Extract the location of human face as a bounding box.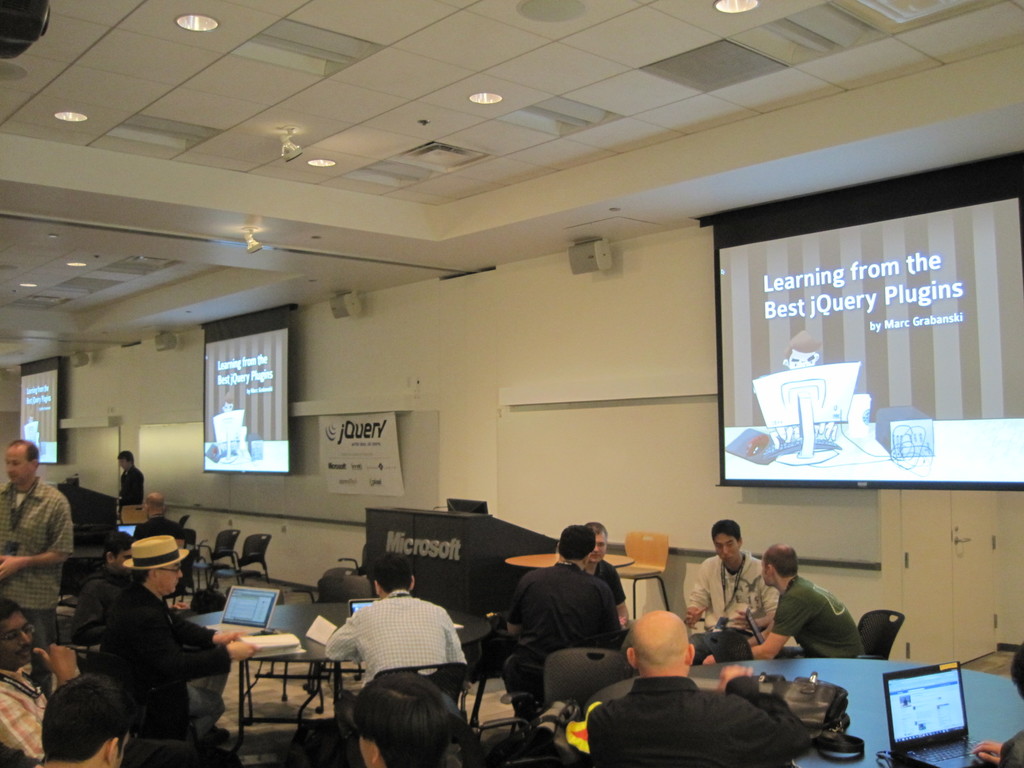
<box>0,611,33,664</box>.
